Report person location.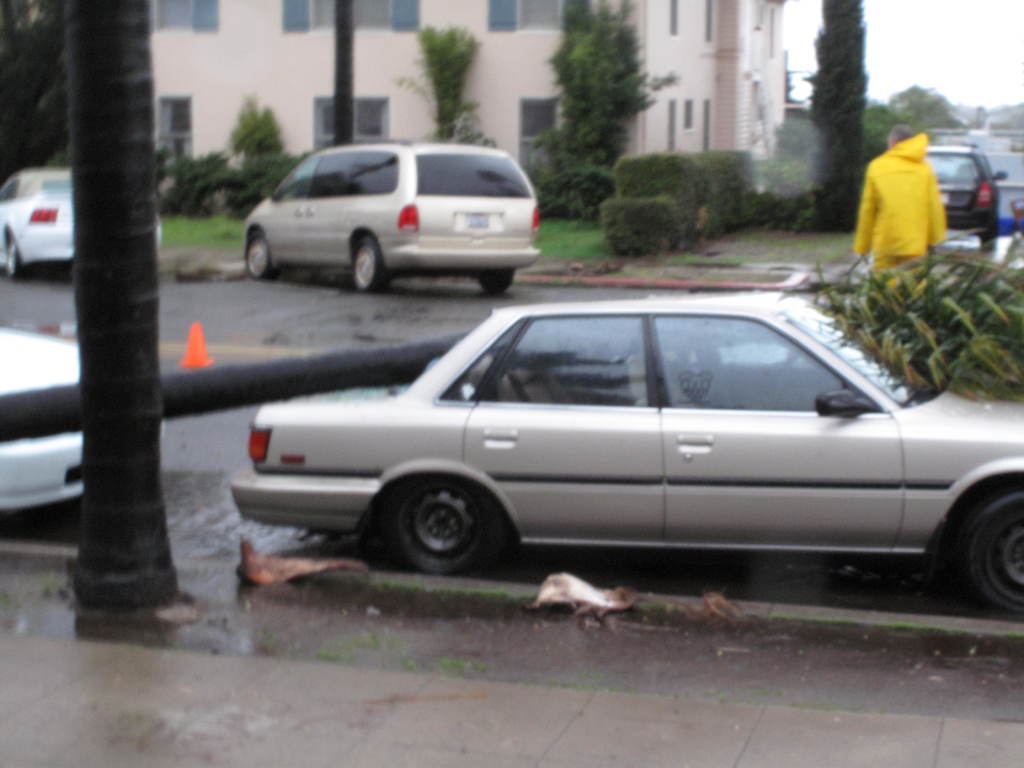
Report: detection(852, 127, 961, 281).
